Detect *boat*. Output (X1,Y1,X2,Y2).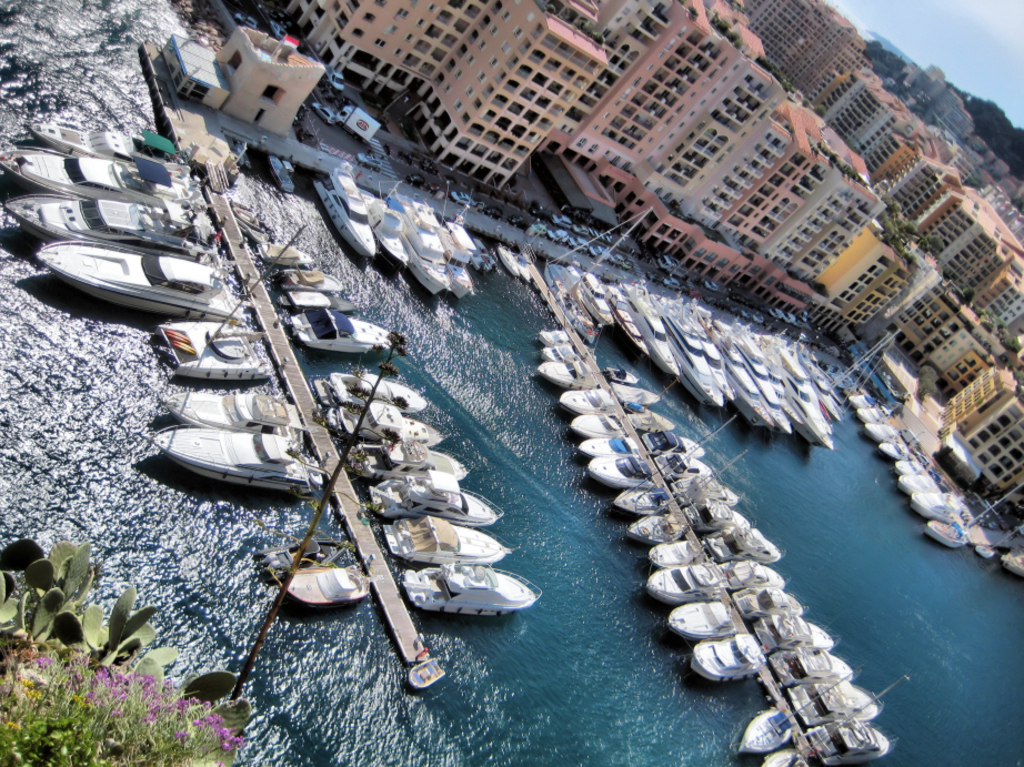
(628,281,676,375).
